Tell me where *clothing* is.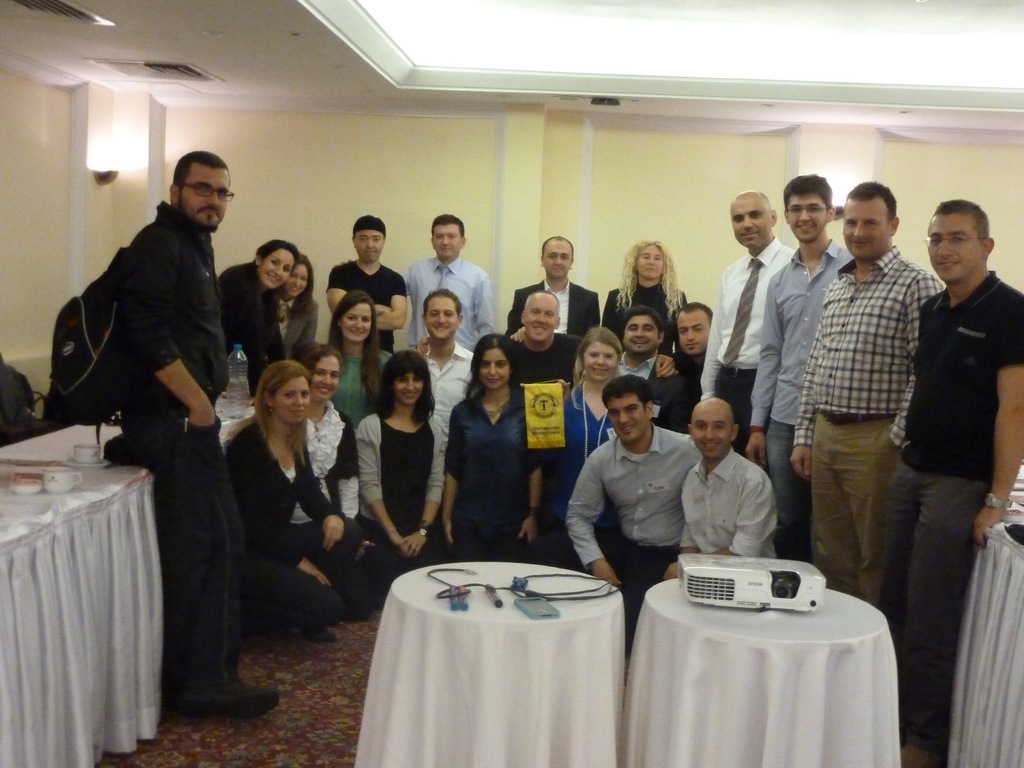
*clothing* is at [x1=877, y1=266, x2=1023, y2=753].
